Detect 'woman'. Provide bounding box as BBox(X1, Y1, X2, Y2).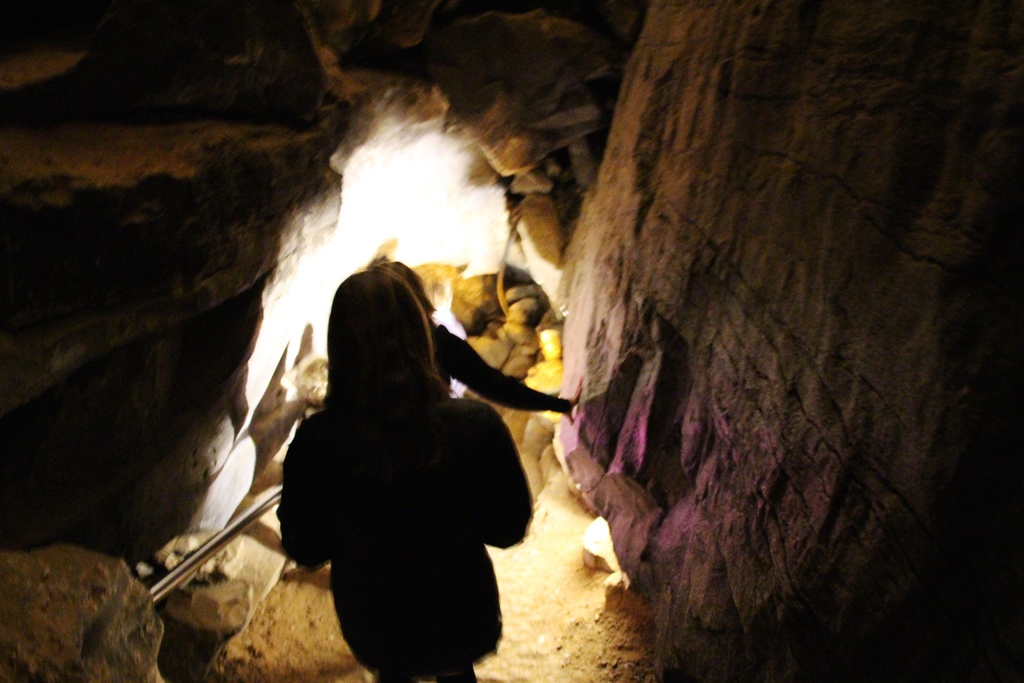
BBox(285, 262, 531, 682).
